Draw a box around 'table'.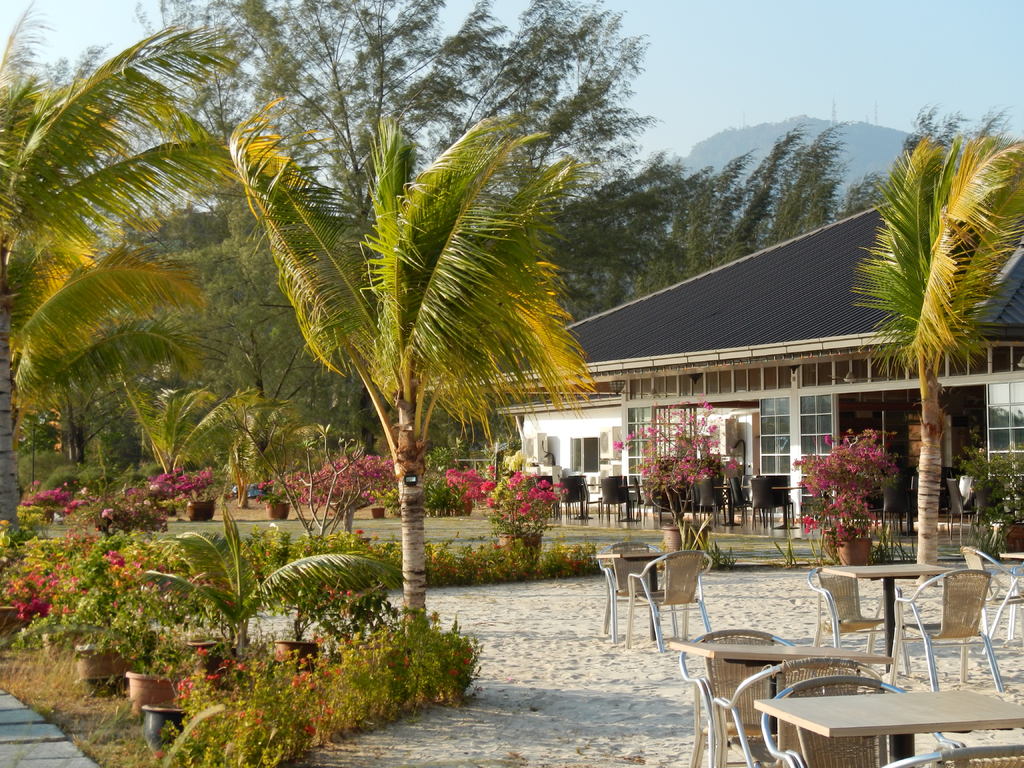
<bbox>768, 484, 804, 529</bbox>.
